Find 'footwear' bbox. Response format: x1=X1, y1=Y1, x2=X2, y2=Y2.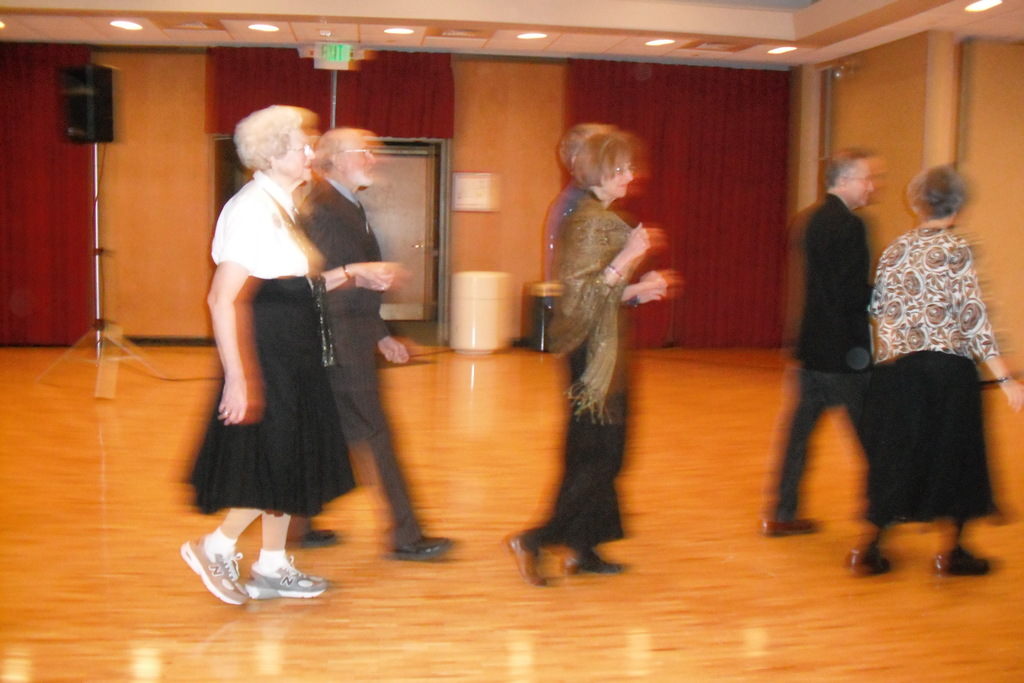
x1=504, y1=533, x2=546, y2=588.
